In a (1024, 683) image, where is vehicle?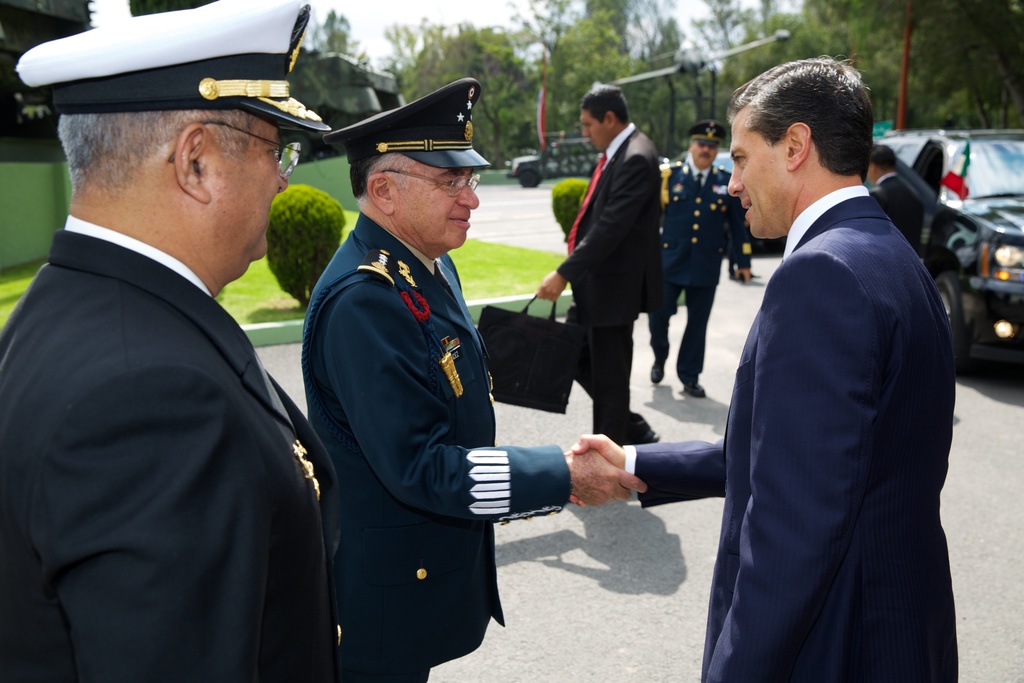
bbox(504, 138, 600, 194).
